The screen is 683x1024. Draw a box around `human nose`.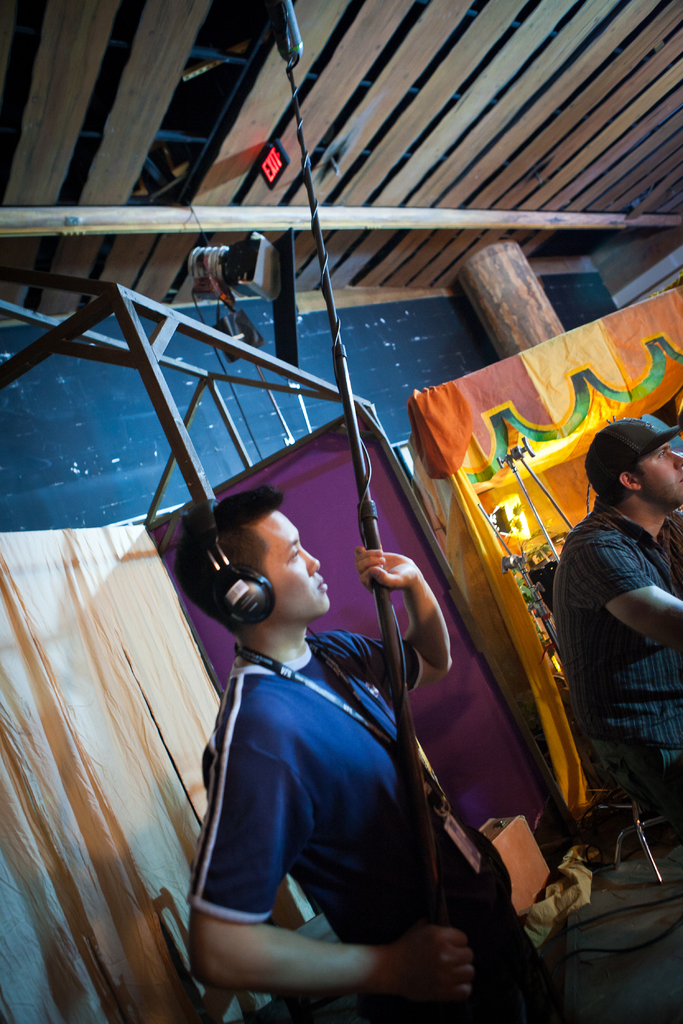
{"left": 295, "top": 547, "right": 324, "bottom": 580}.
